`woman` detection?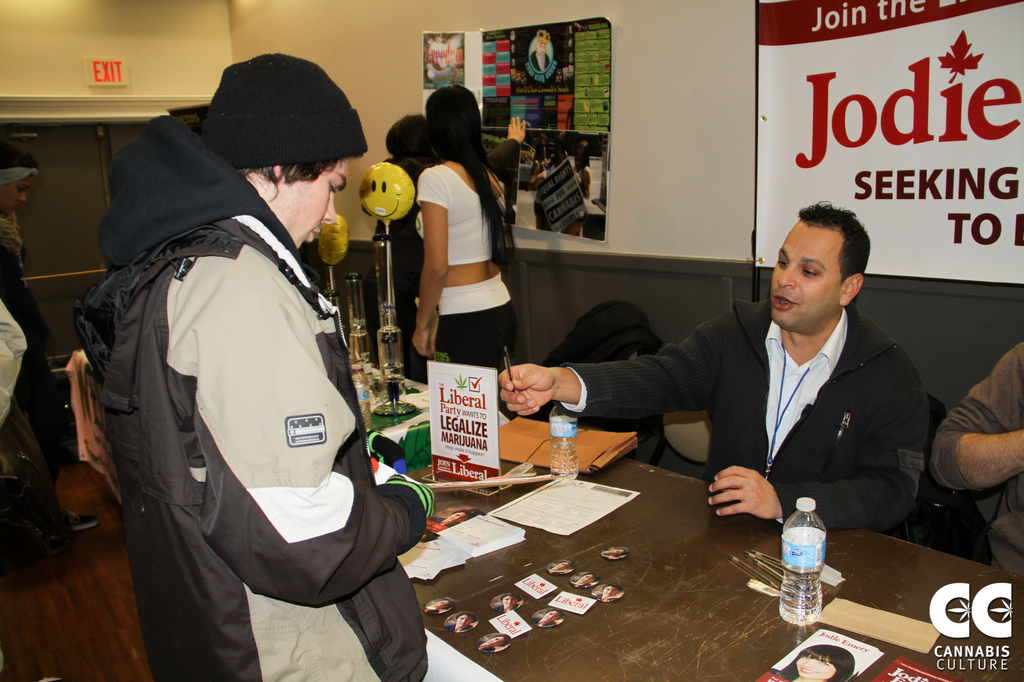
(531, 132, 554, 228)
